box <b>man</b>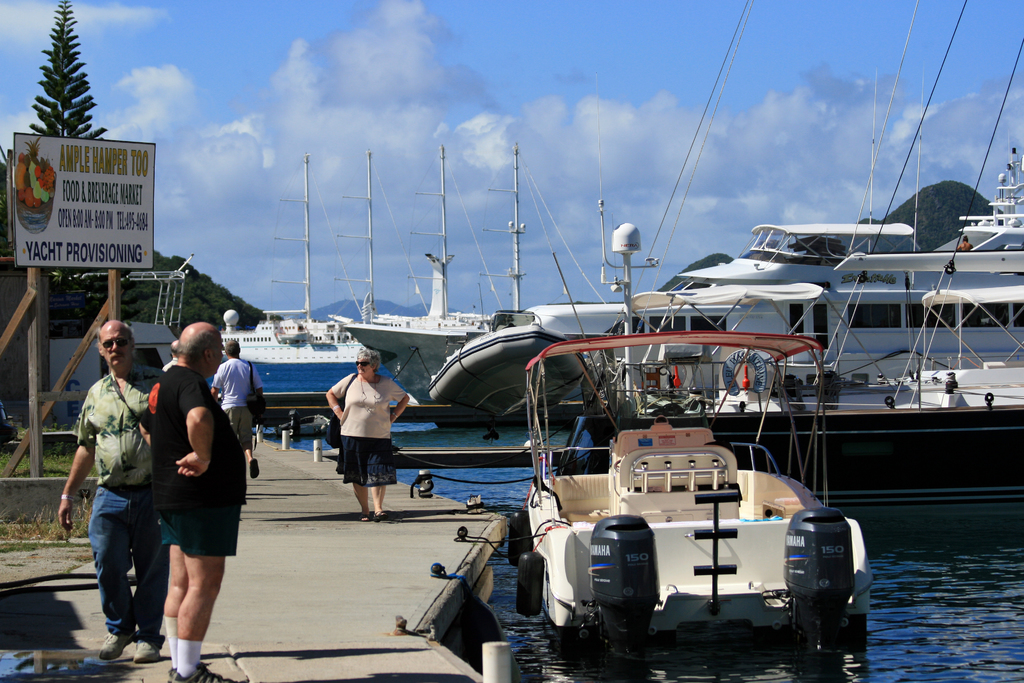
l=140, t=312, r=251, b=682
